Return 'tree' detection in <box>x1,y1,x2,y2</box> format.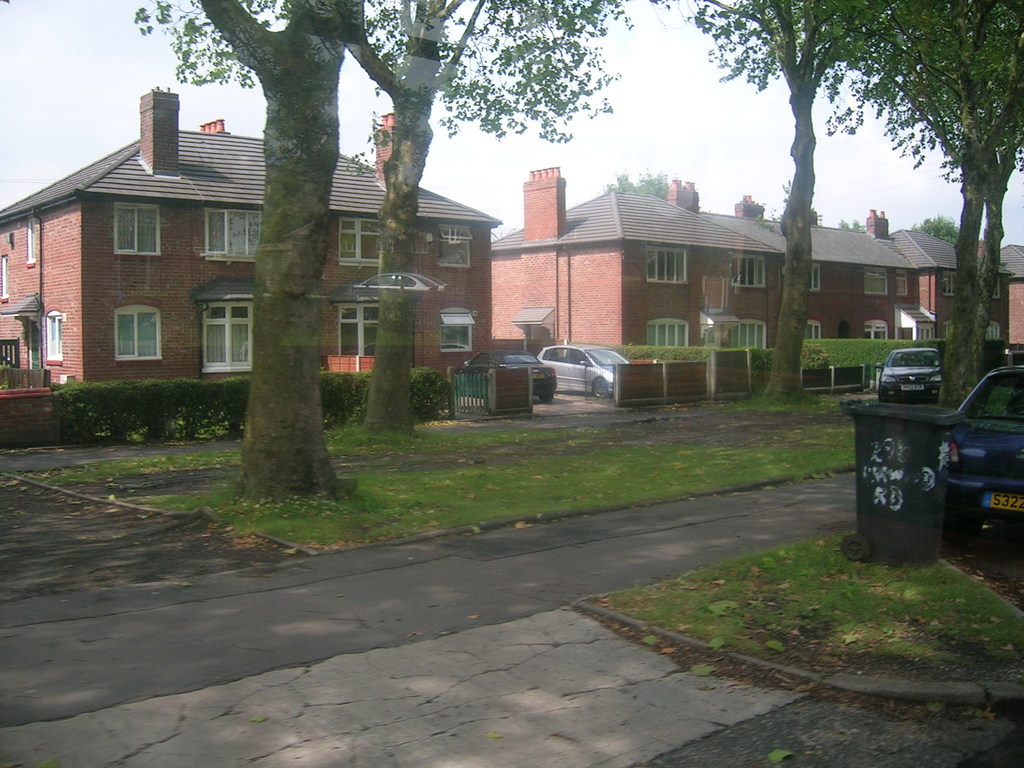
<box>599,170,671,207</box>.
